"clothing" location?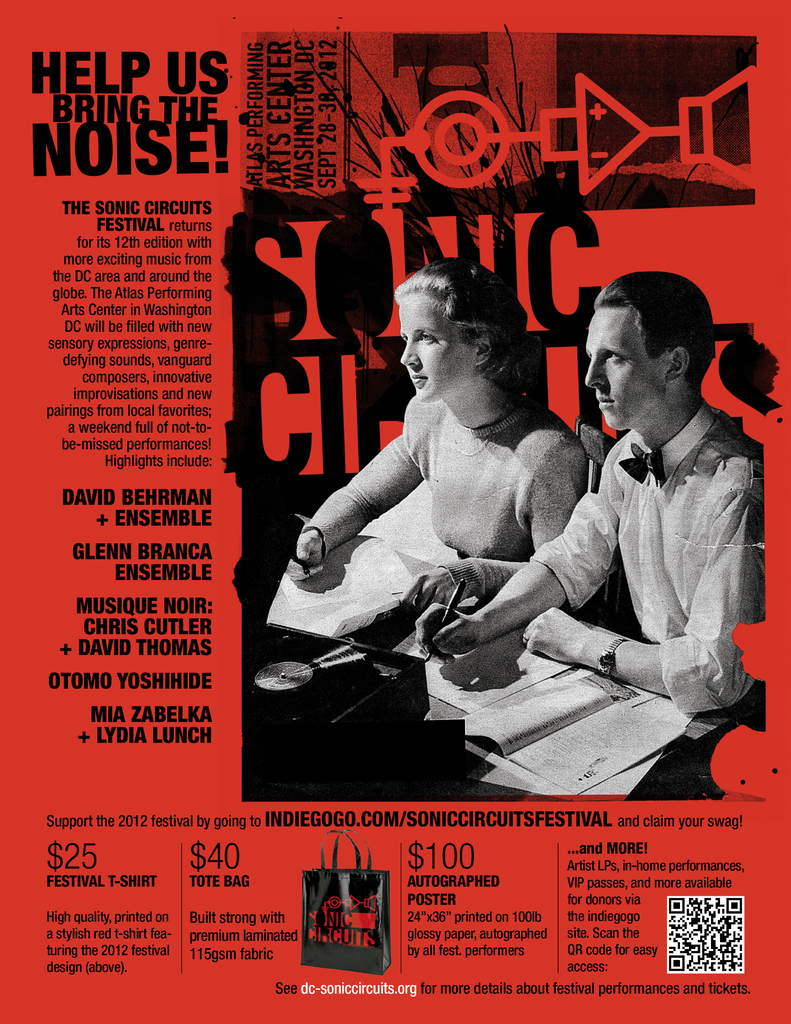
(555, 345, 769, 742)
